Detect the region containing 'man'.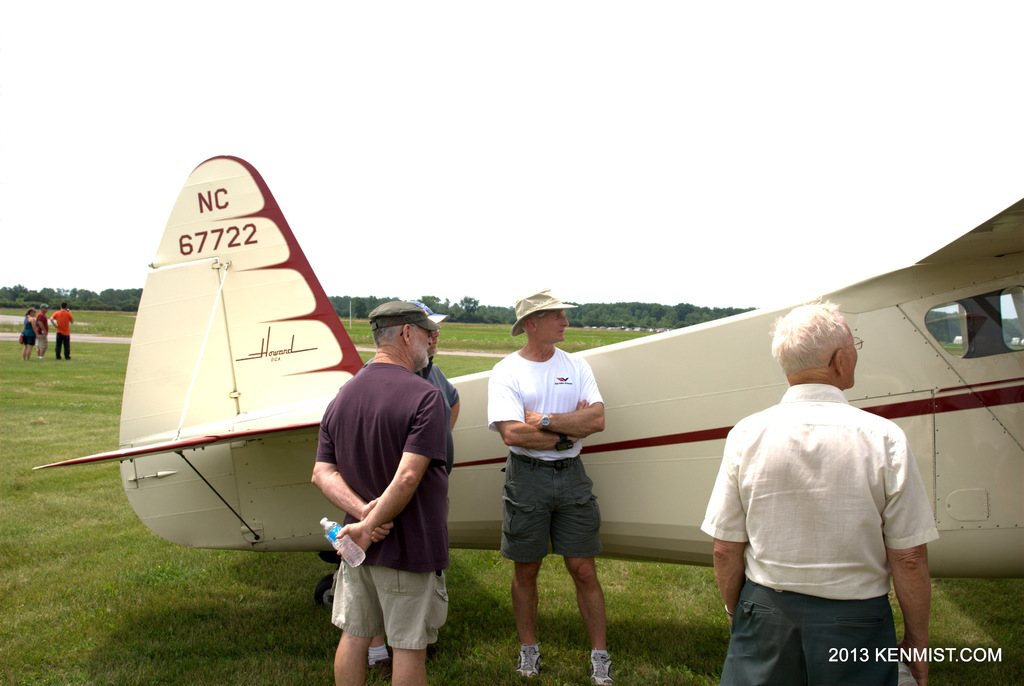
pyautogui.locateOnScreen(698, 297, 941, 685).
